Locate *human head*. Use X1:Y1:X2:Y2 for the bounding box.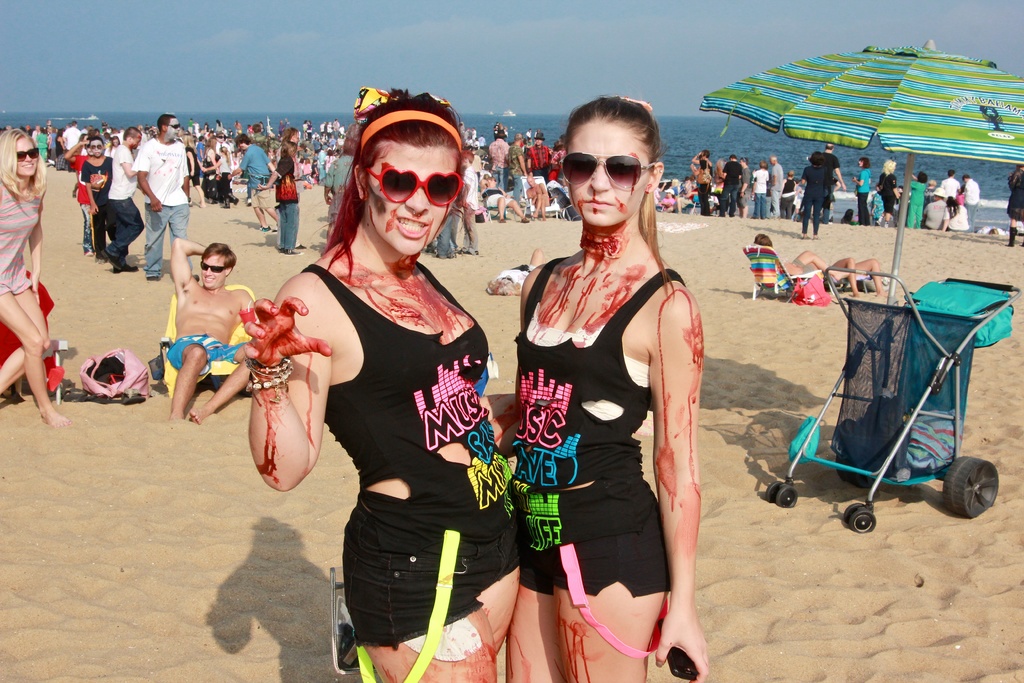
726:154:737:161.
